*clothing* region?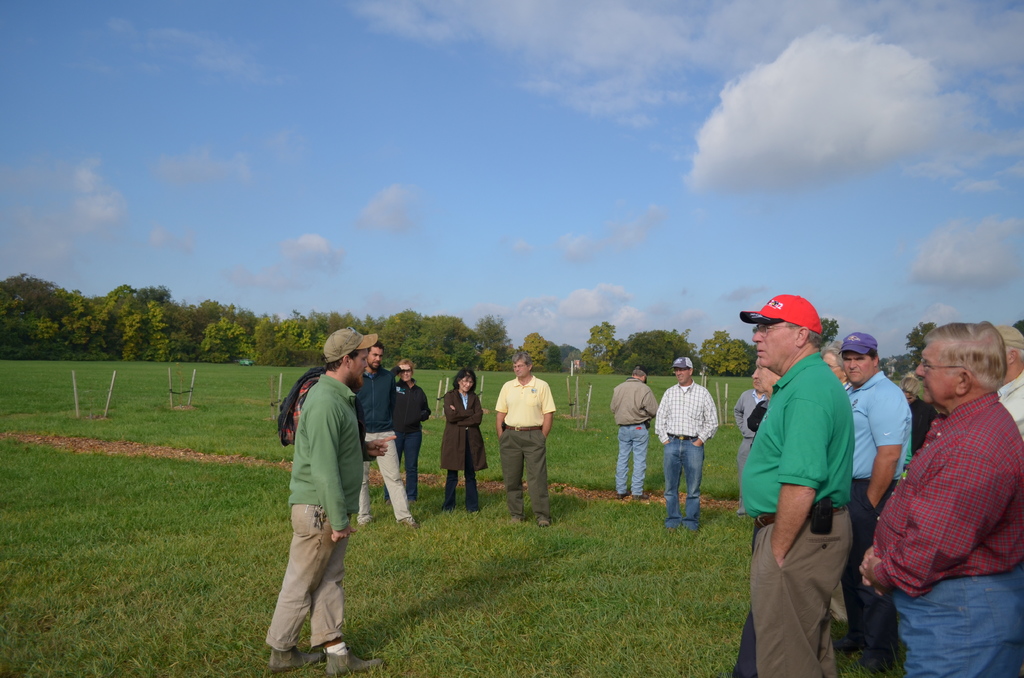
rect(387, 436, 423, 504)
